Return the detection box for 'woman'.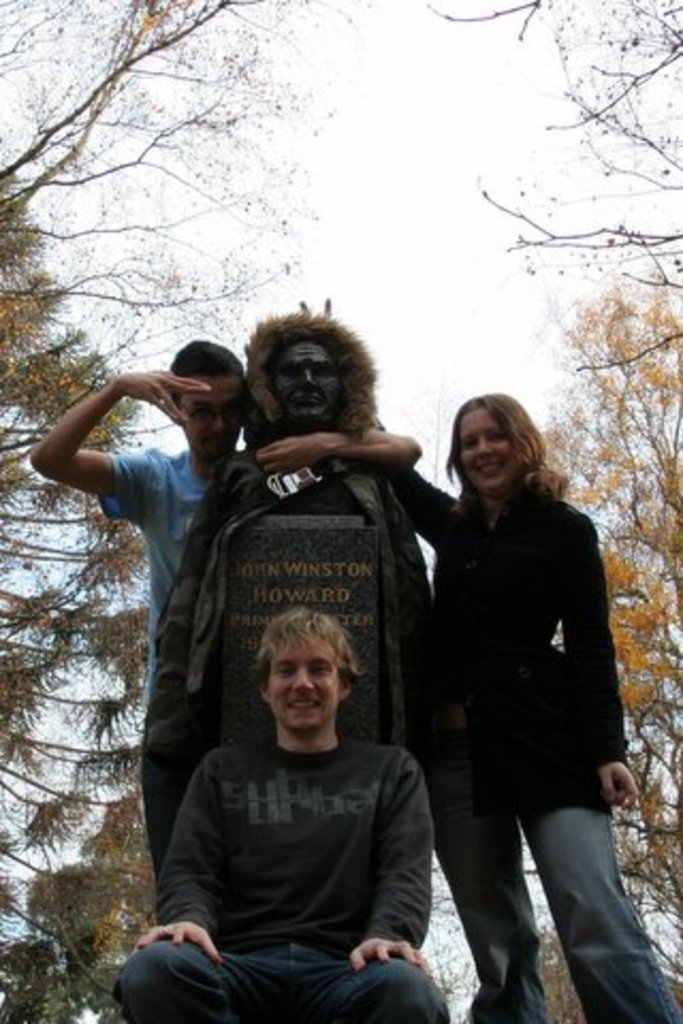
bbox=[359, 386, 681, 1022].
